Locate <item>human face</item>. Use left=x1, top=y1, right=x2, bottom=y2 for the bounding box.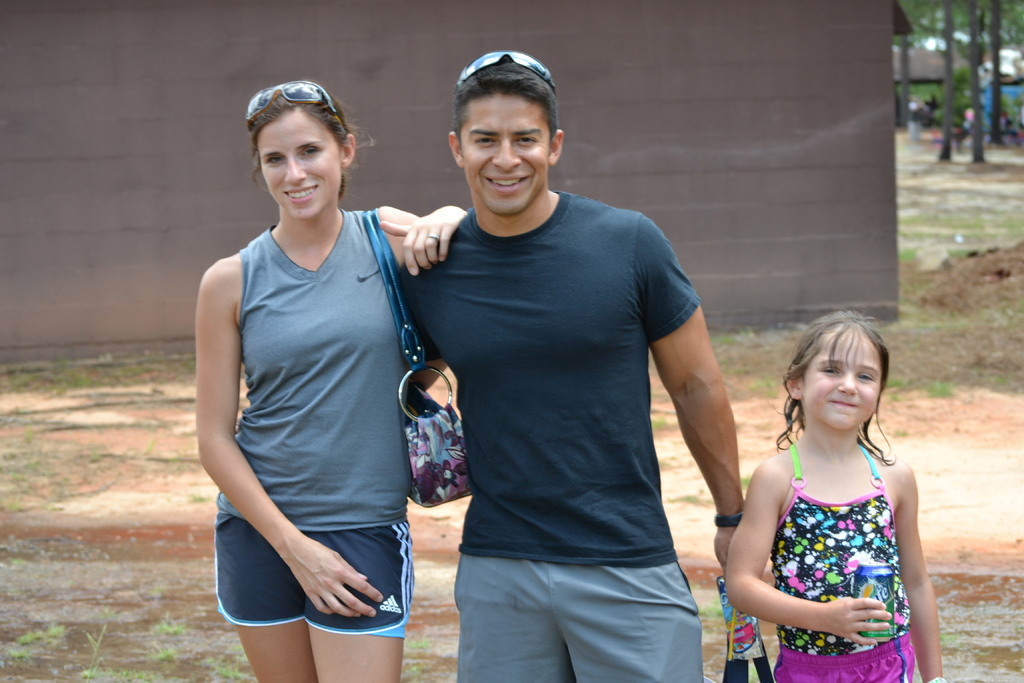
left=803, top=329, right=877, bottom=431.
